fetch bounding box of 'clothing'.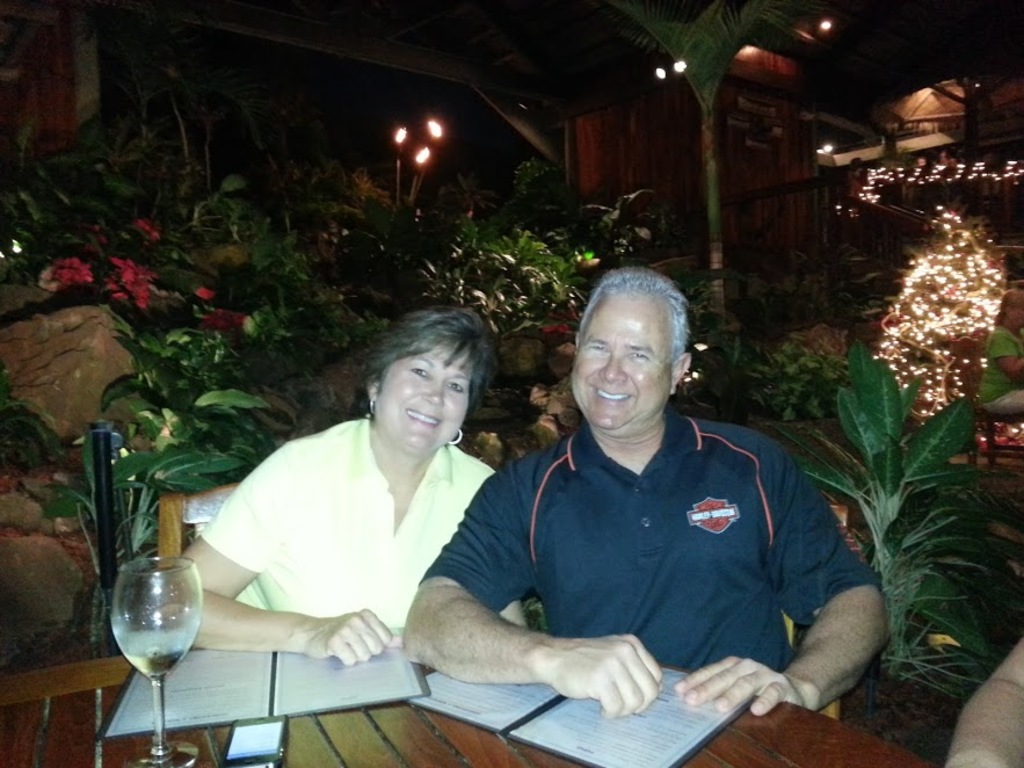
Bbox: {"left": 849, "top": 167, "right": 866, "bottom": 193}.
